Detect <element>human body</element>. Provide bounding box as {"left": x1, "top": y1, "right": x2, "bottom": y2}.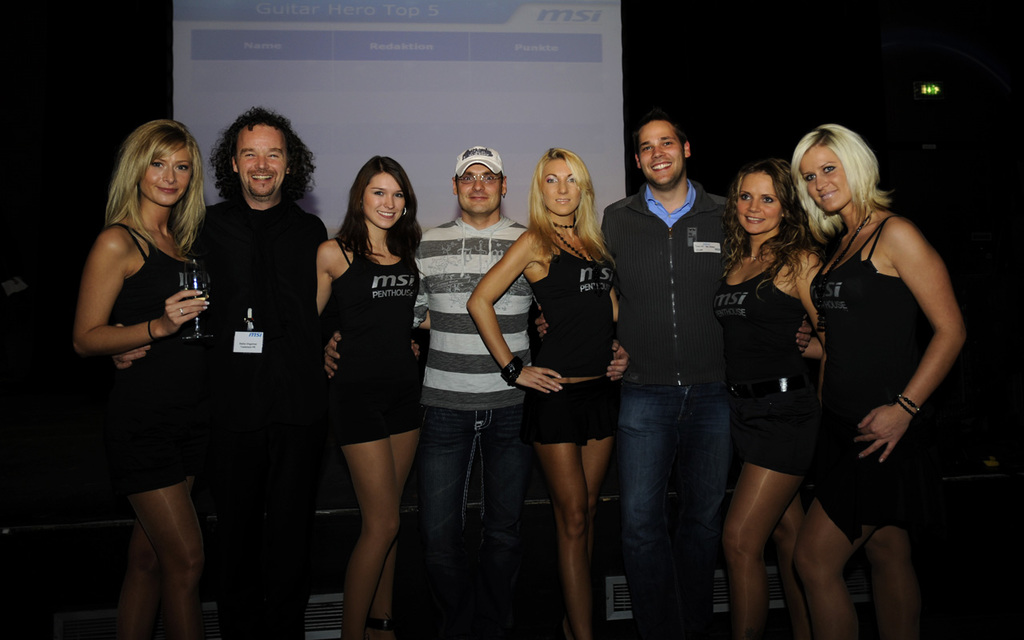
{"left": 758, "top": 77, "right": 958, "bottom": 630}.
